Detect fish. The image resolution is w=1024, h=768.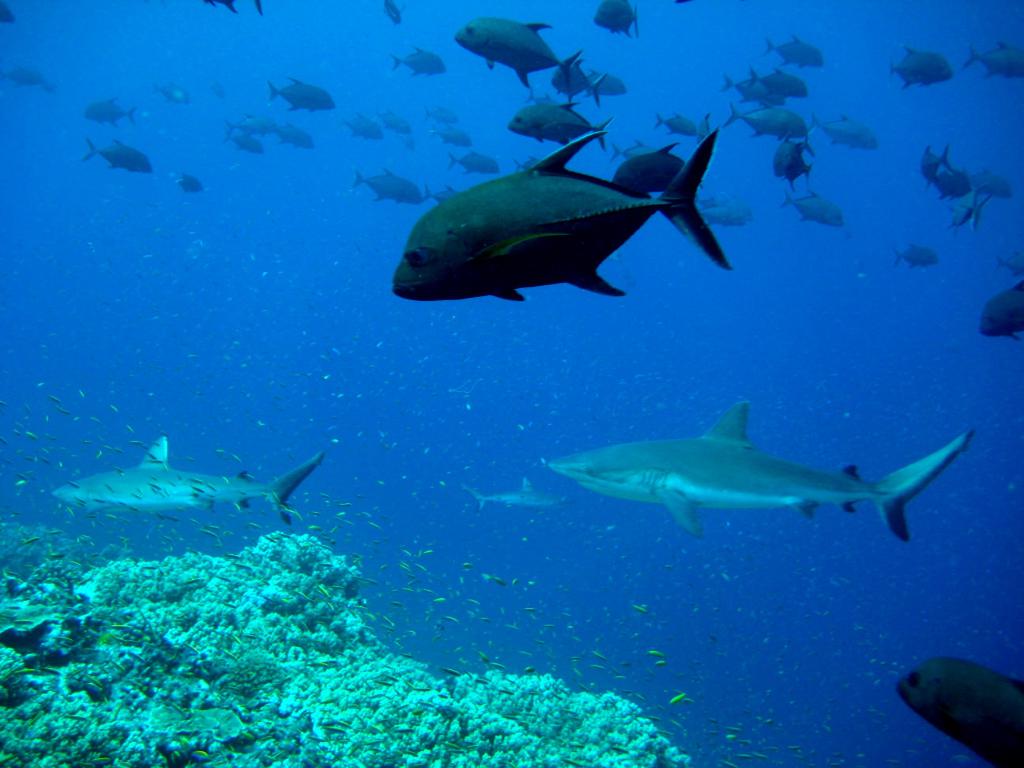
x1=449 y1=147 x2=499 y2=171.
